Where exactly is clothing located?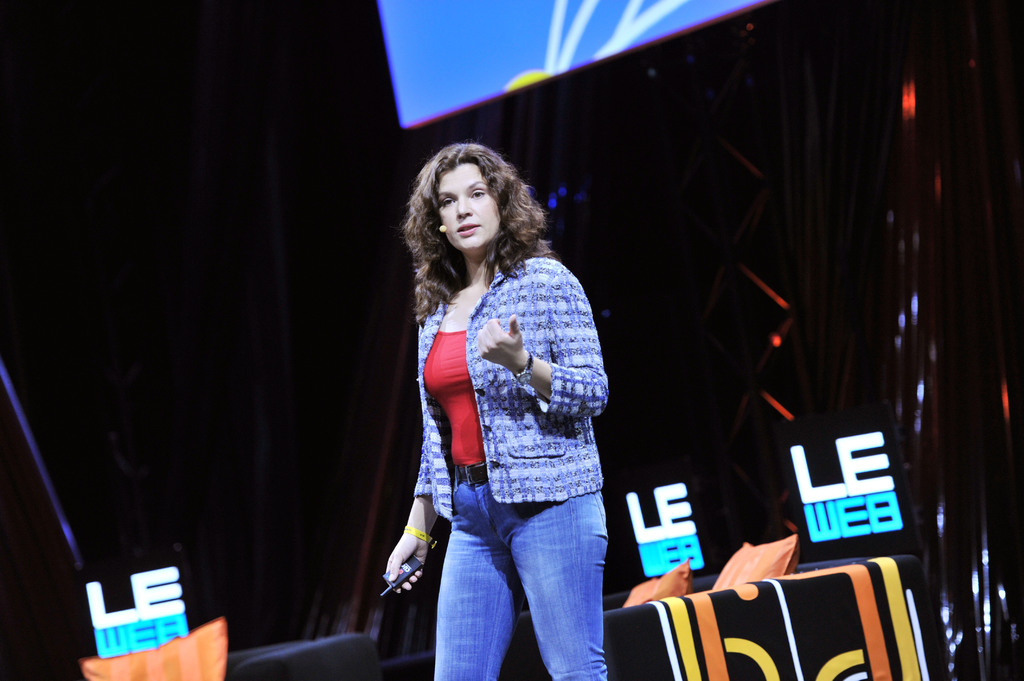
Its bounding box is bbox=(389, 145, 618, 679).
